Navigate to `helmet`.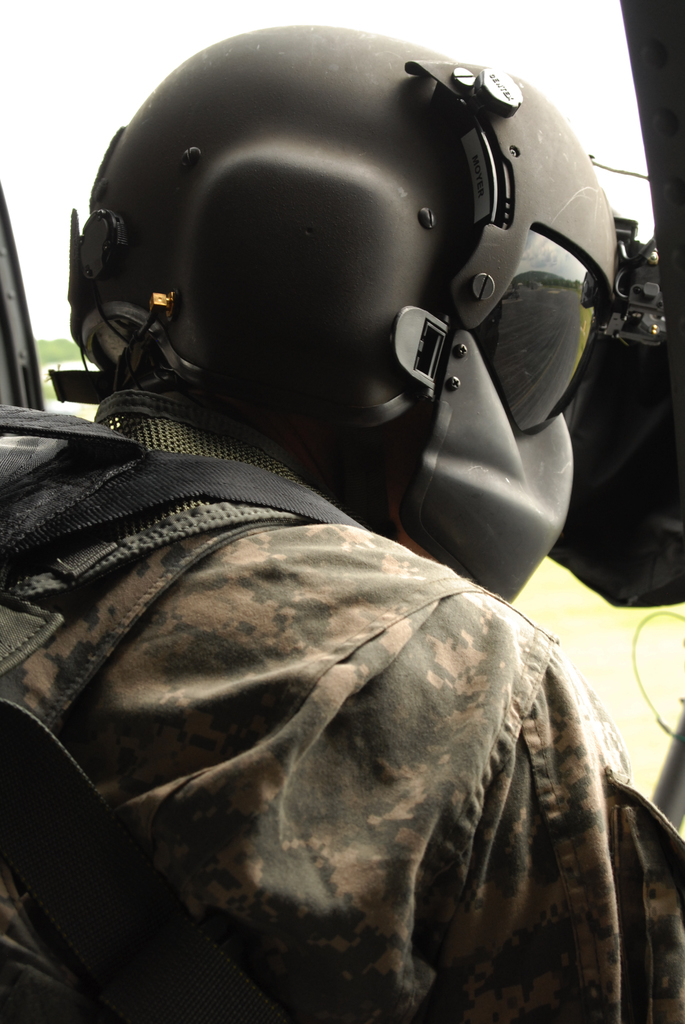
Navigation target: [x1=90, y1=52, x2=626, y2=510].
